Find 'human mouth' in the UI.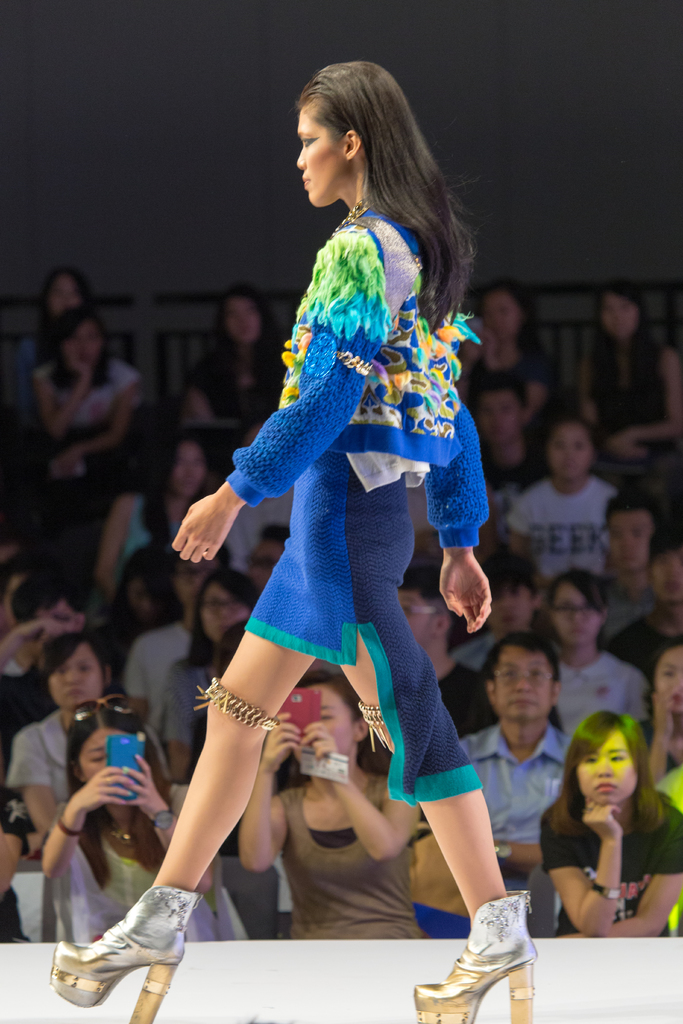
UI element at l=71, t=693, r=85, b=697.
